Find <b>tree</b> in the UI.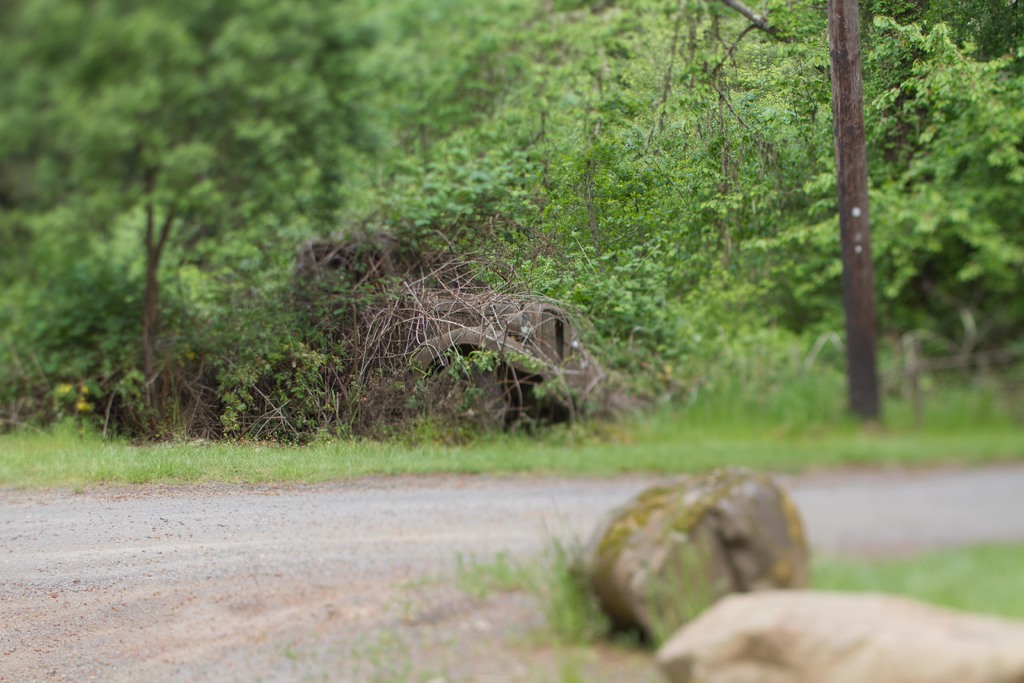
UI element at box=[220, 0, 389, 438].
